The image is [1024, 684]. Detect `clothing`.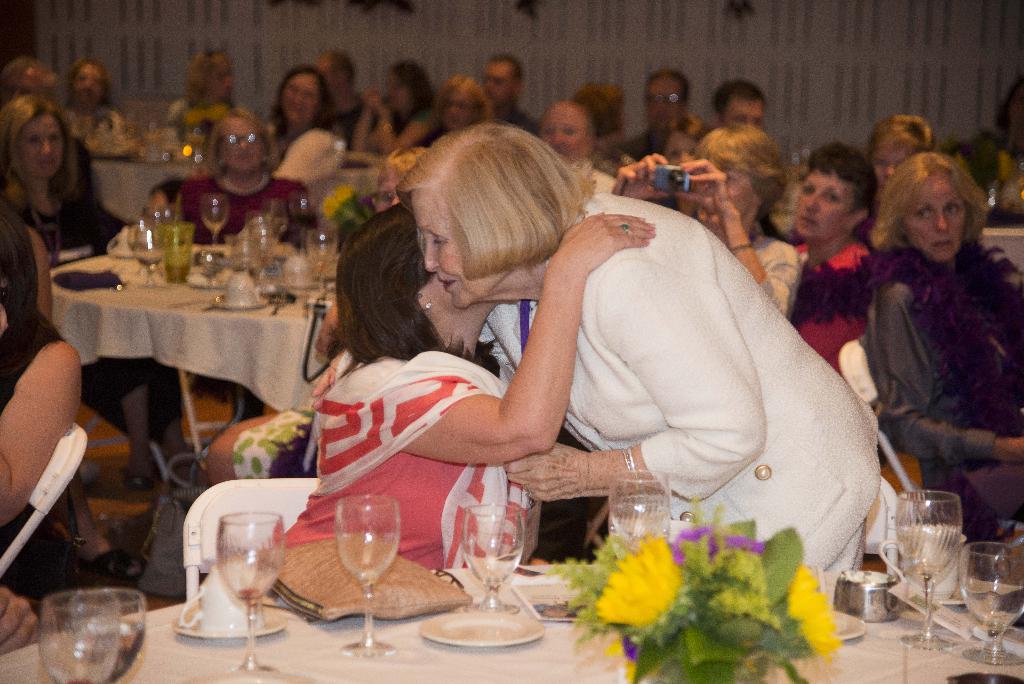
Detection: (159, 167, 340, 257).
